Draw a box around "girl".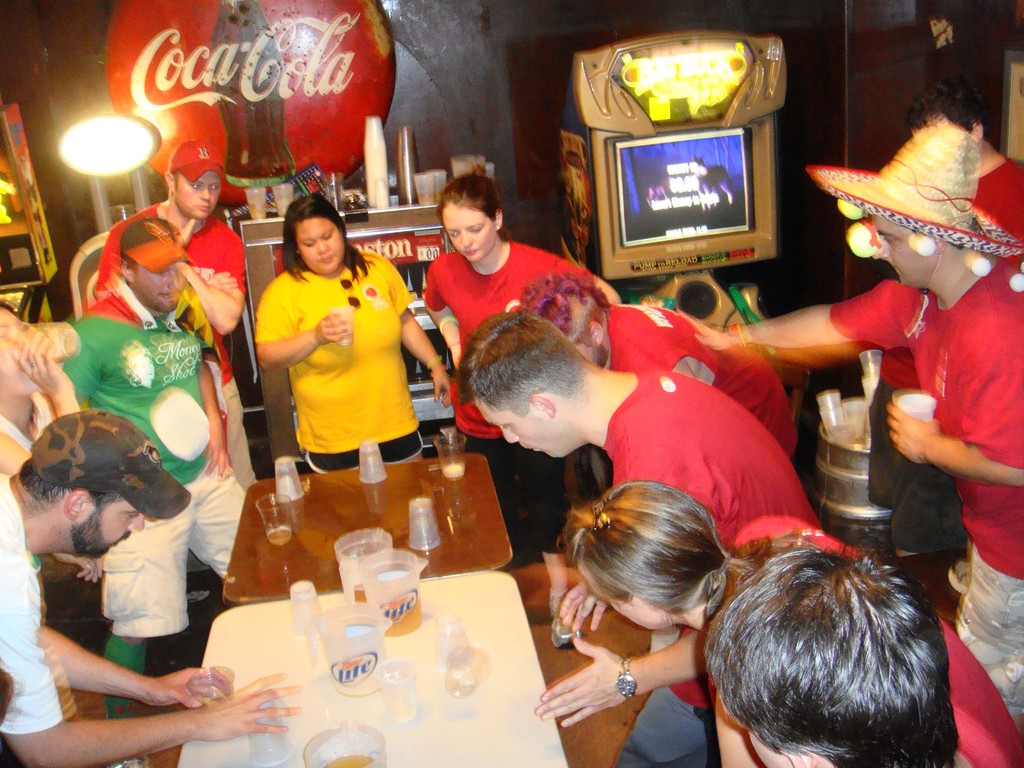
Rect(417, 168, 625, 563).
